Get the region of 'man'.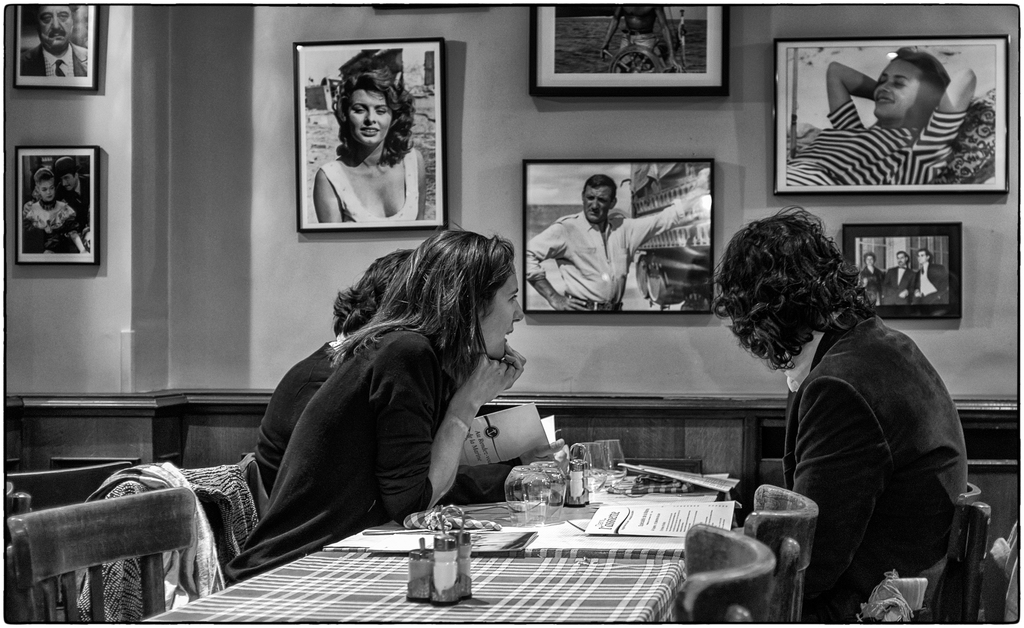
877 246 918 311.
